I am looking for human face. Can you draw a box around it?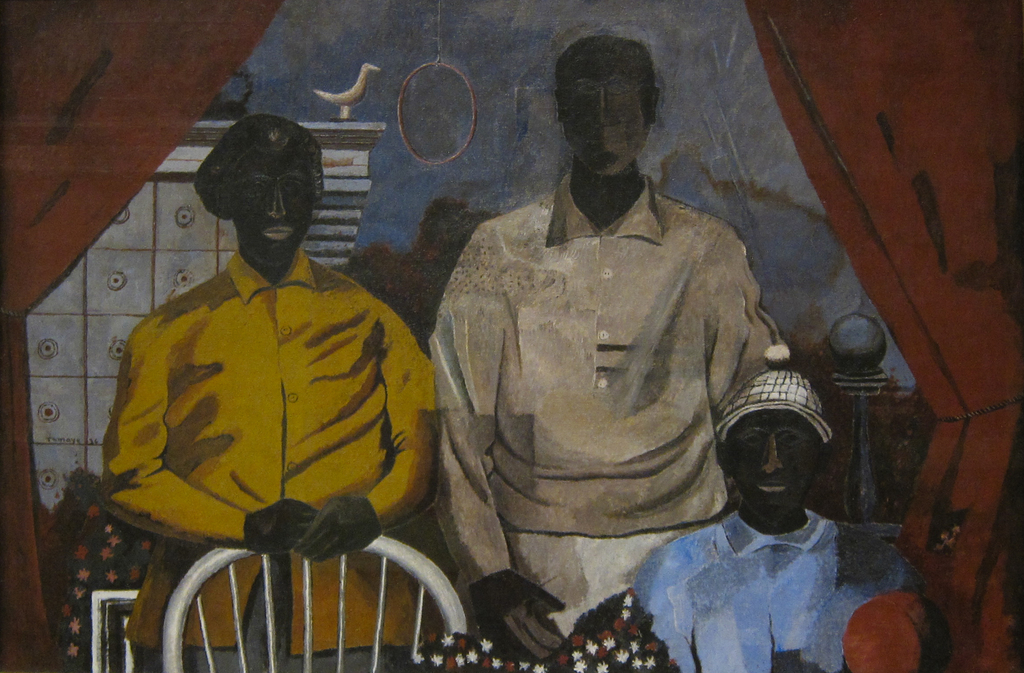
Sure, the bounding box is select_region(230, 150, 317, 267).
